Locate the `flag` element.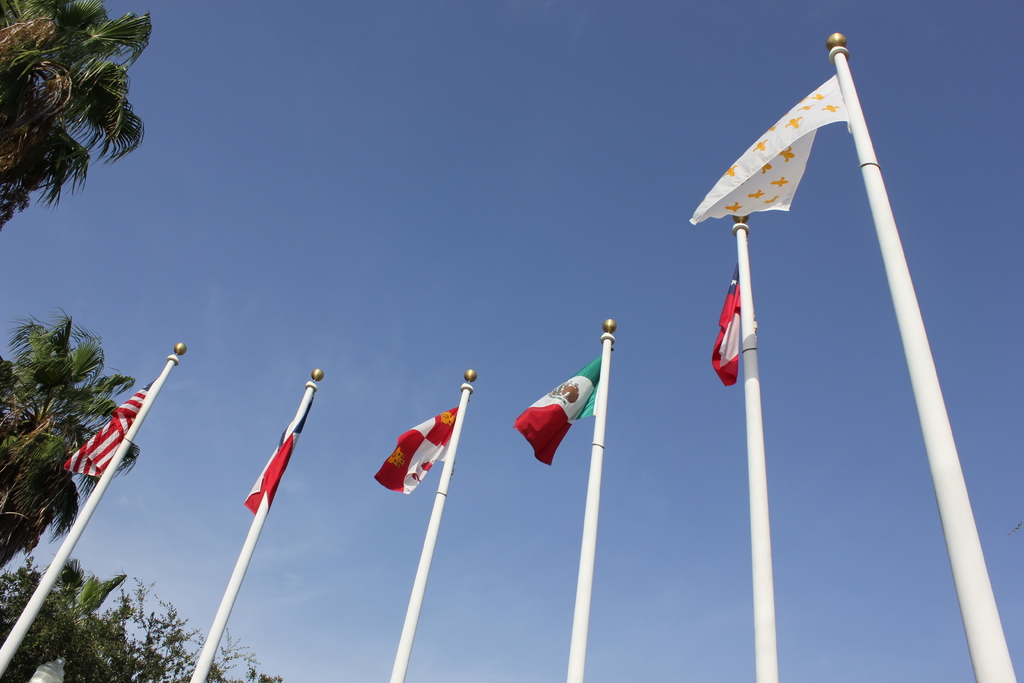
Element bbox: <bbox>712, 259, 743, 386</bbox>.
